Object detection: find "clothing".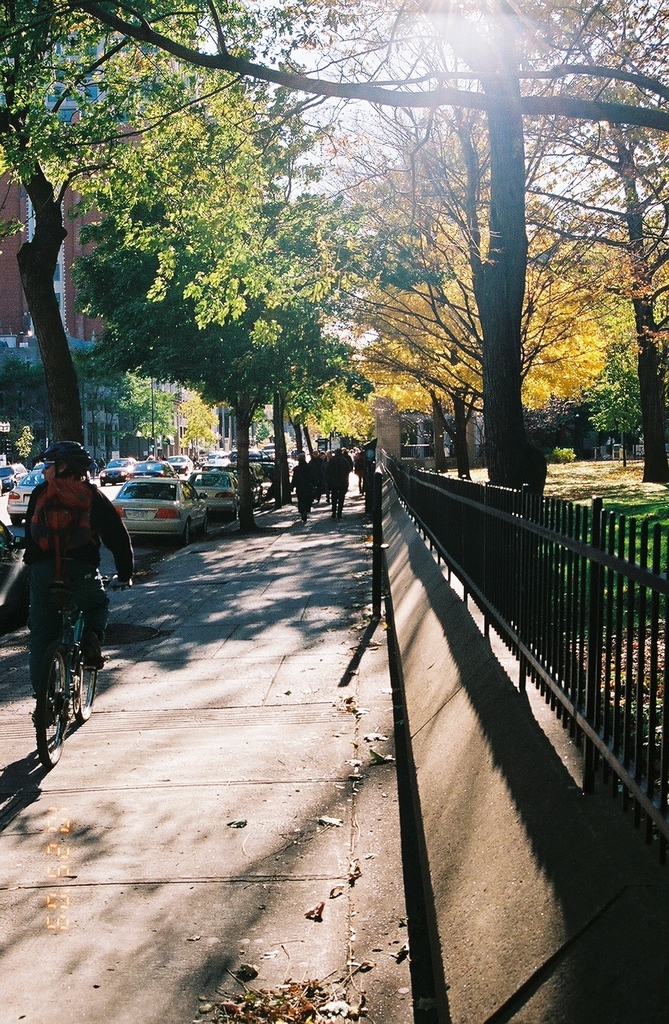
pyautogui.locateOnScreen(314, 442, 354, 505).
